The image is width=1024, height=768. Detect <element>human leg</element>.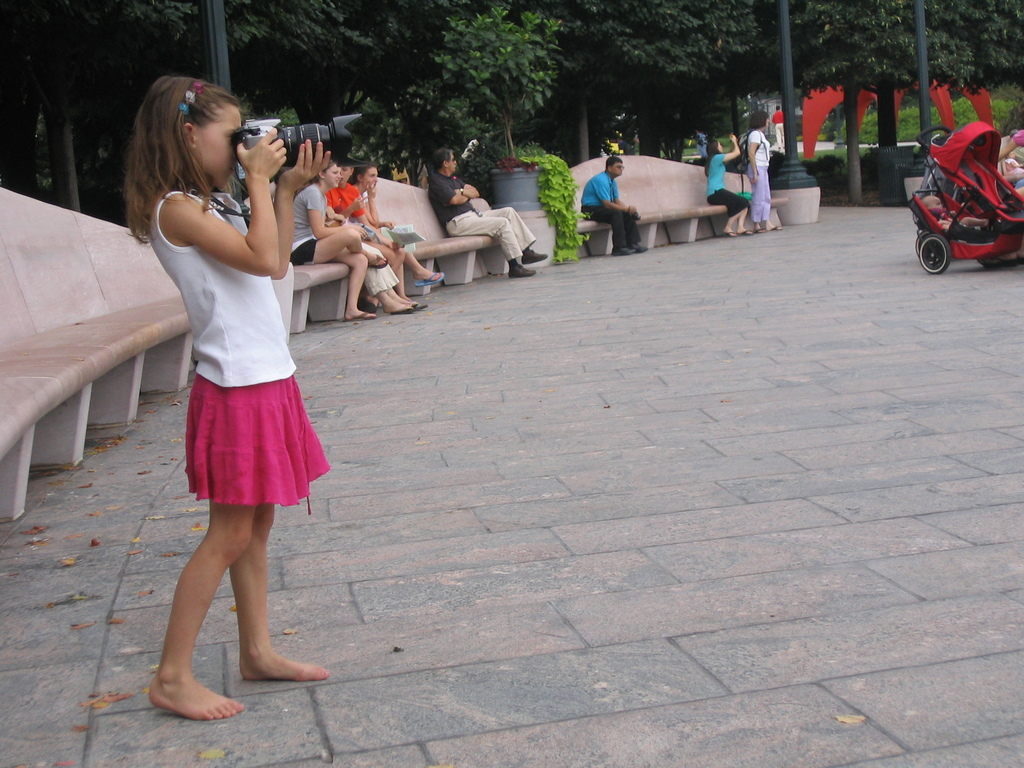
Detection: [150, 381, 257, 717].
